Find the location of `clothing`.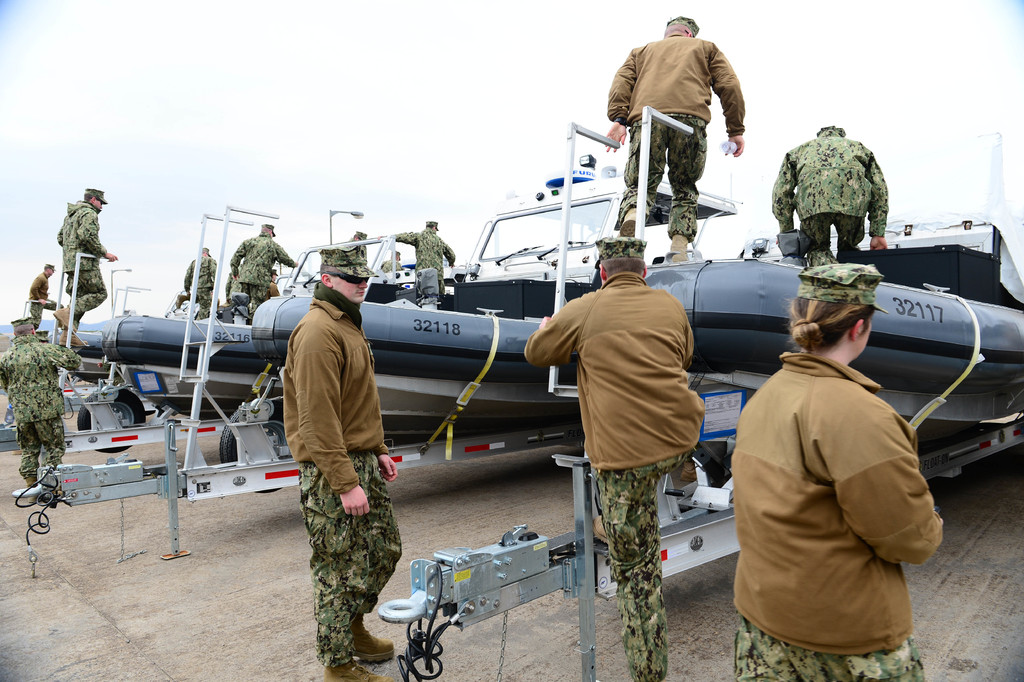
Location: [x1=181, y1=261, x2=227, y2=310].
